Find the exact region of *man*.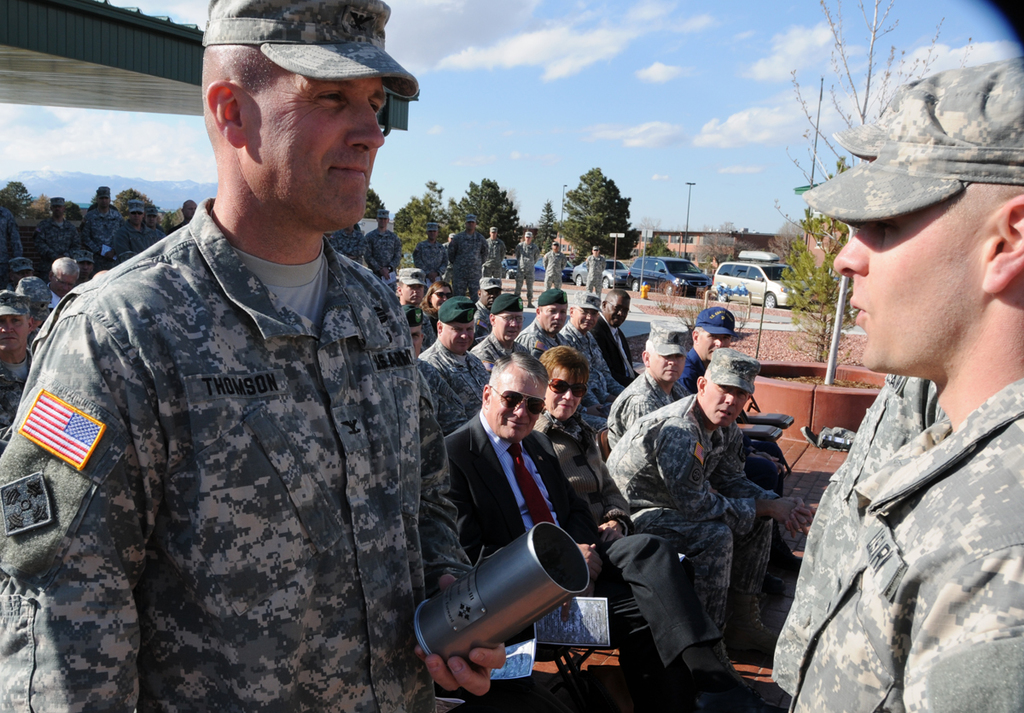
Exact region: (166,196,204,234).
